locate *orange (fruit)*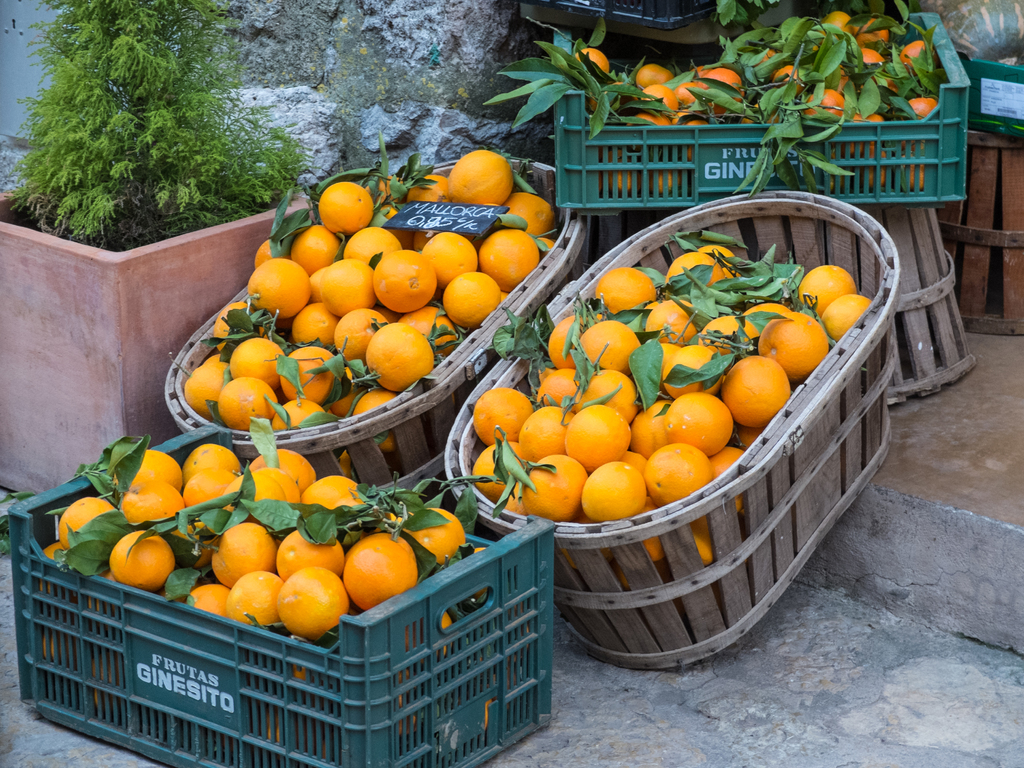
530,375,575,409
